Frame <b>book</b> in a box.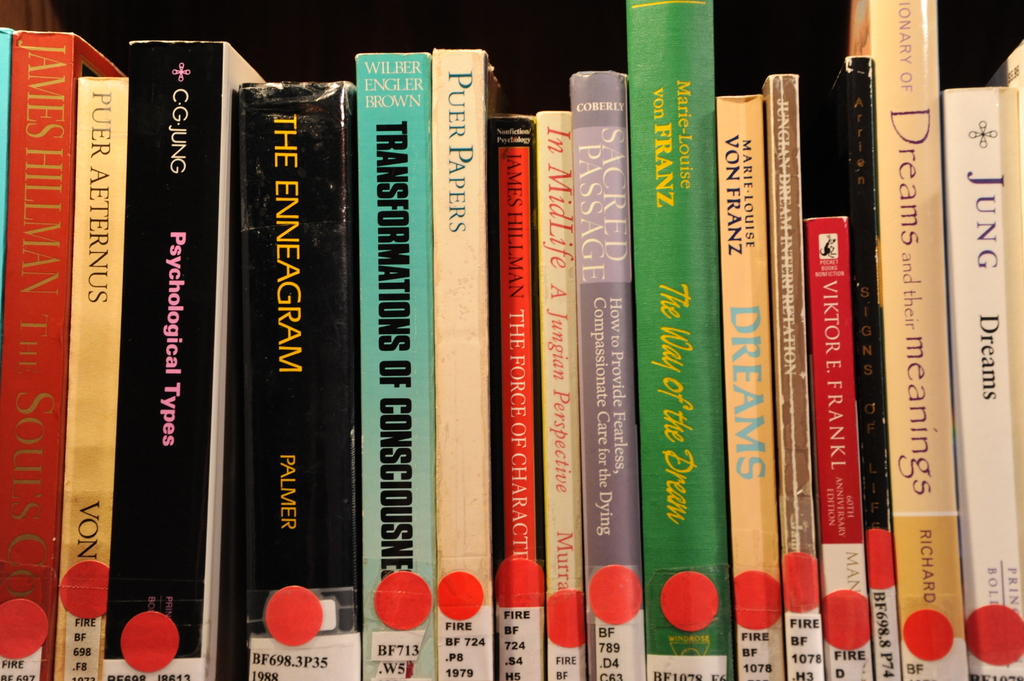
select_region(490, 108, 540, 680).
